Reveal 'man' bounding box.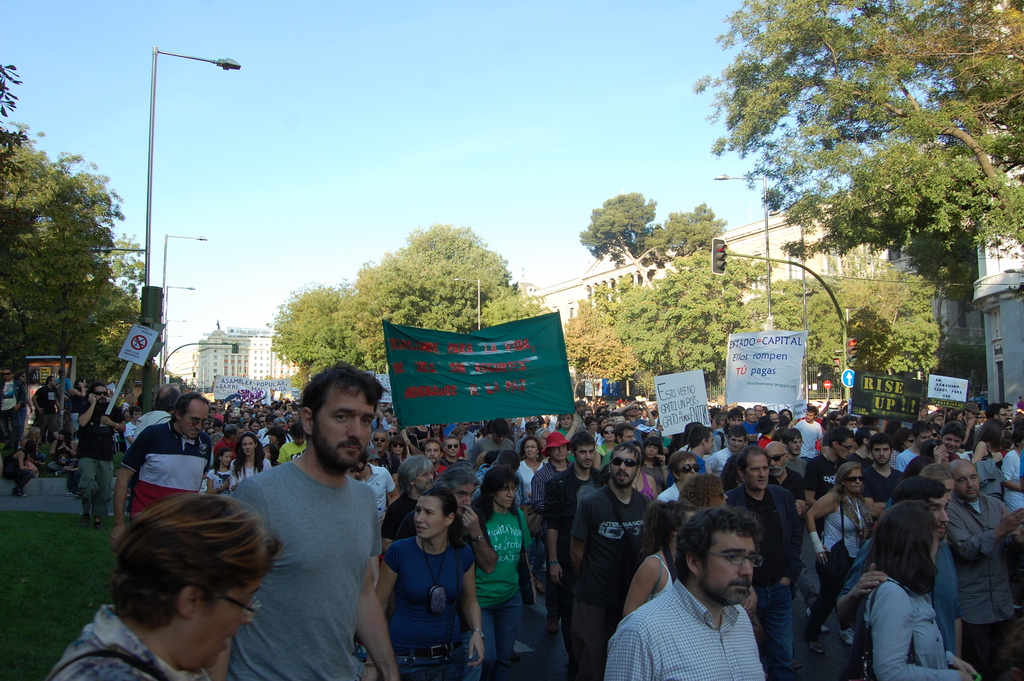
Revealed: left=207, top=359, right=397, bottom=680.
